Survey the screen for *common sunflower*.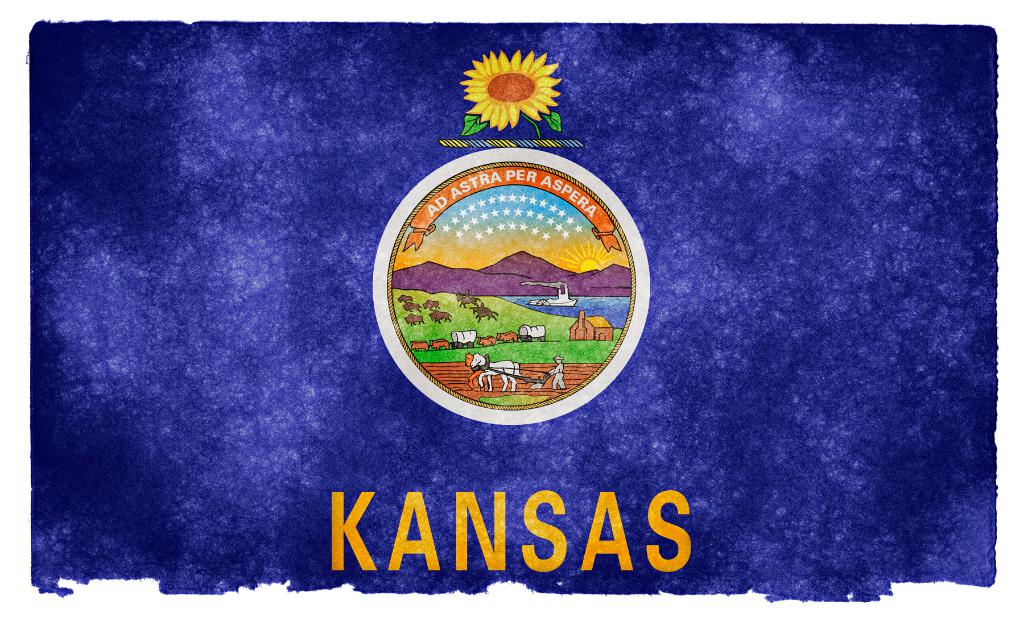
Survey found: select_region(456, 44, 561, 136).
